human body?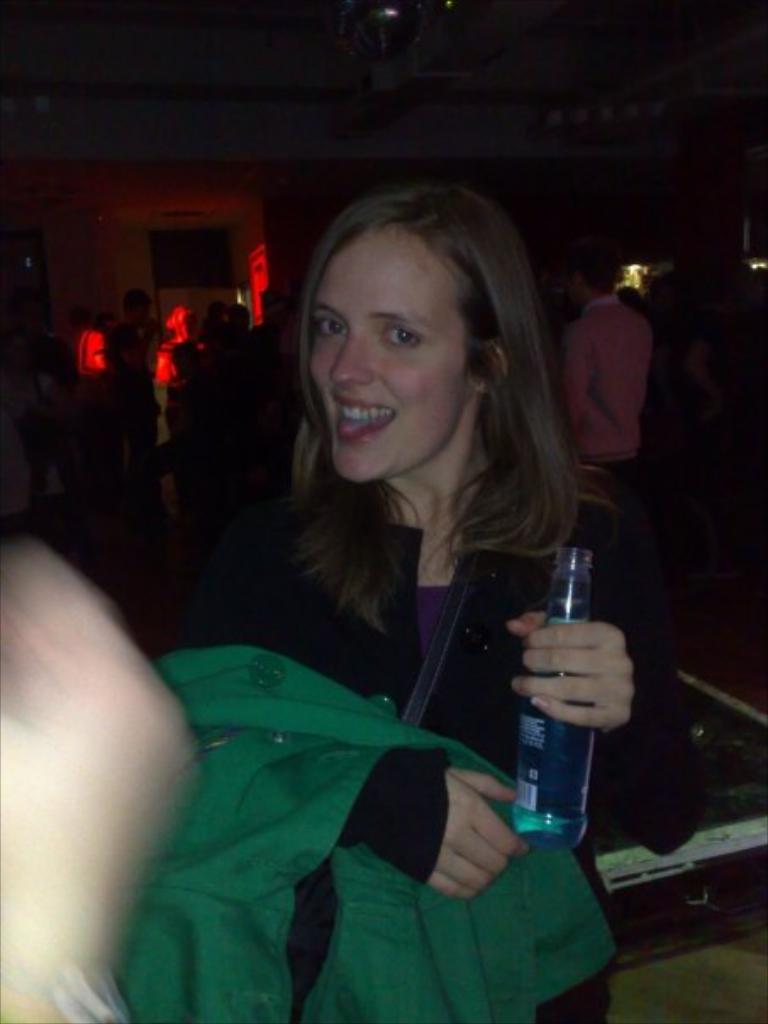
crop(554, 293, 656, 478)
